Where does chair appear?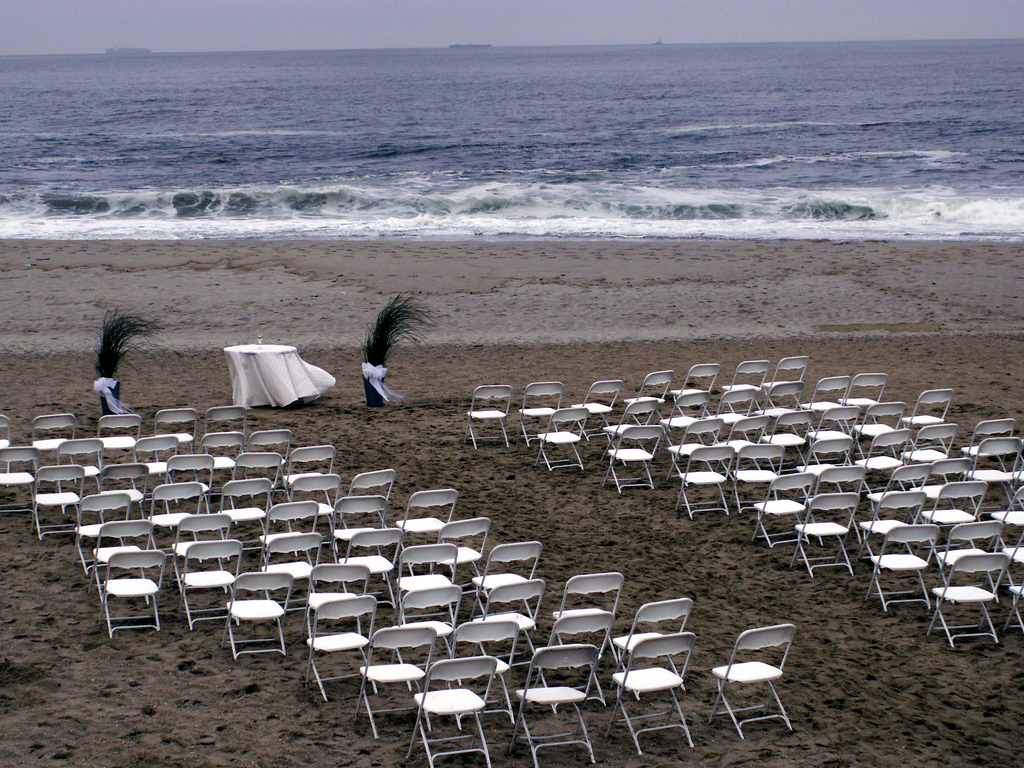
Appears at rect(710, 388, 758, 439).
